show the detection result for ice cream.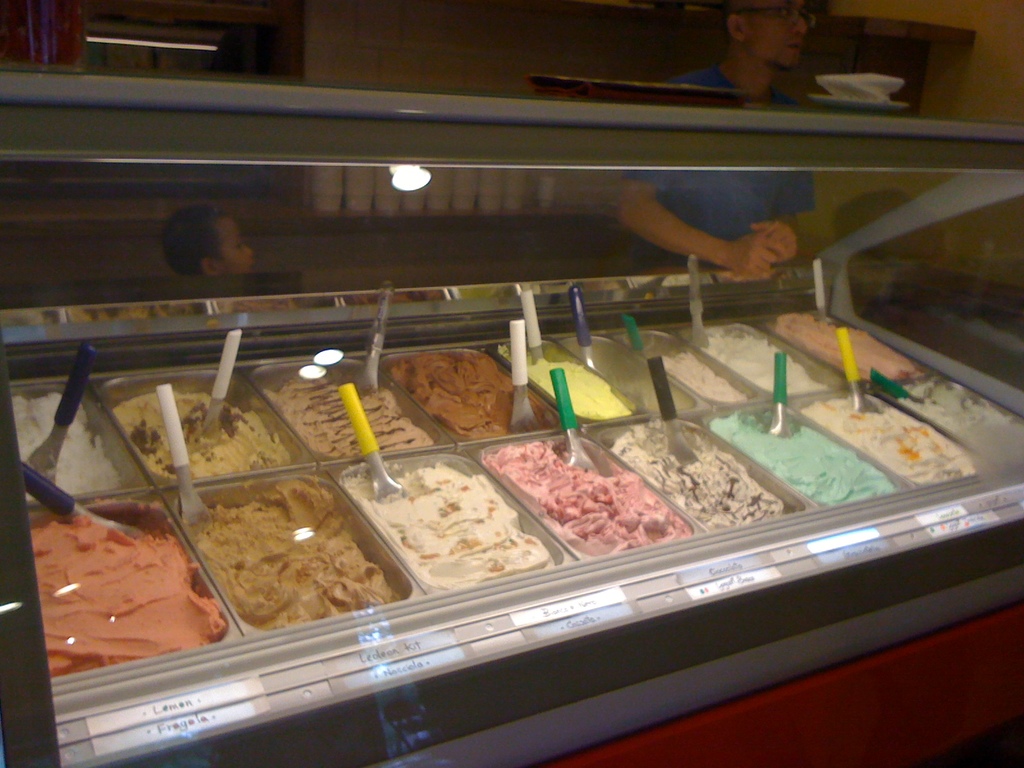
locate(798, 389, 988, 484).
